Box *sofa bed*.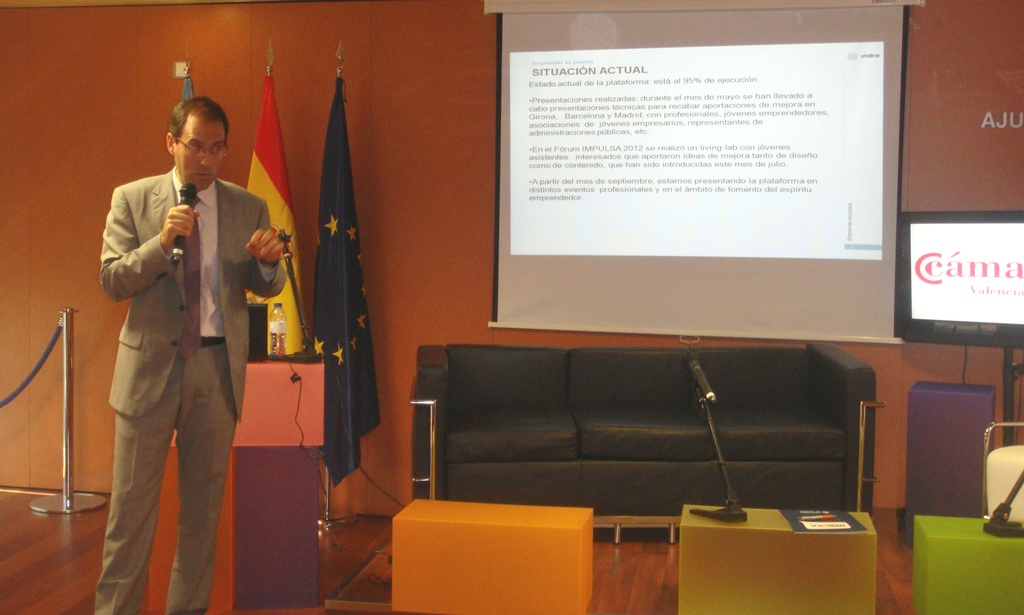
Rect(410, 341, 886, 547).
